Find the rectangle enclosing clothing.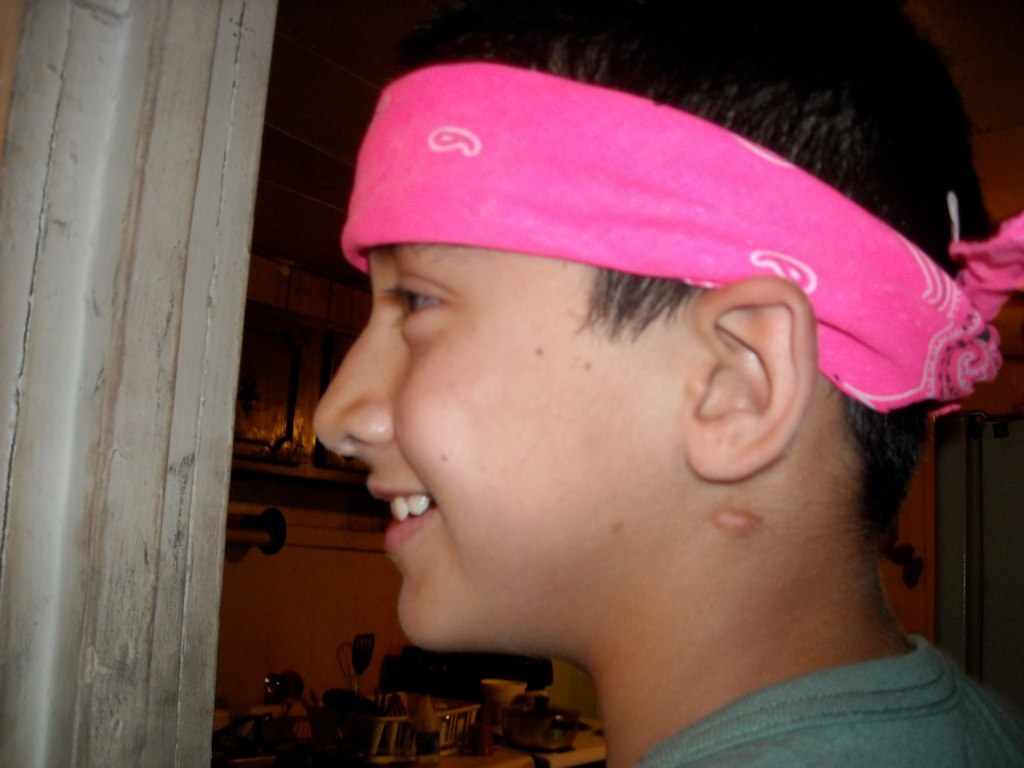
[x1=603, y1=625, x2=1023, y2=767].
